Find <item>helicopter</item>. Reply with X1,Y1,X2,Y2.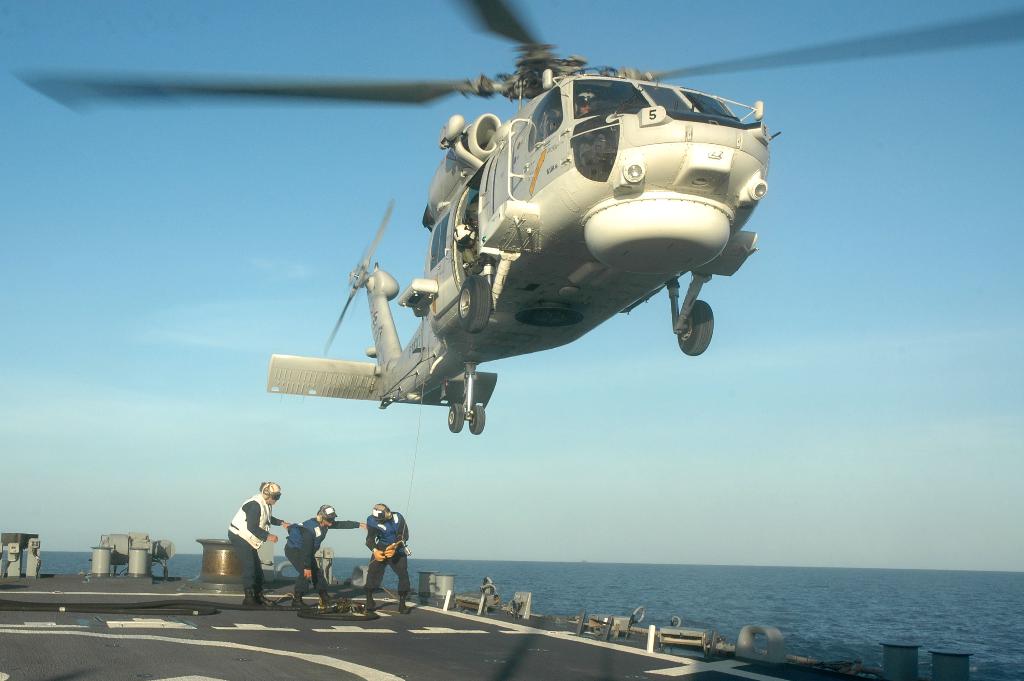
12,0,1023,435.
